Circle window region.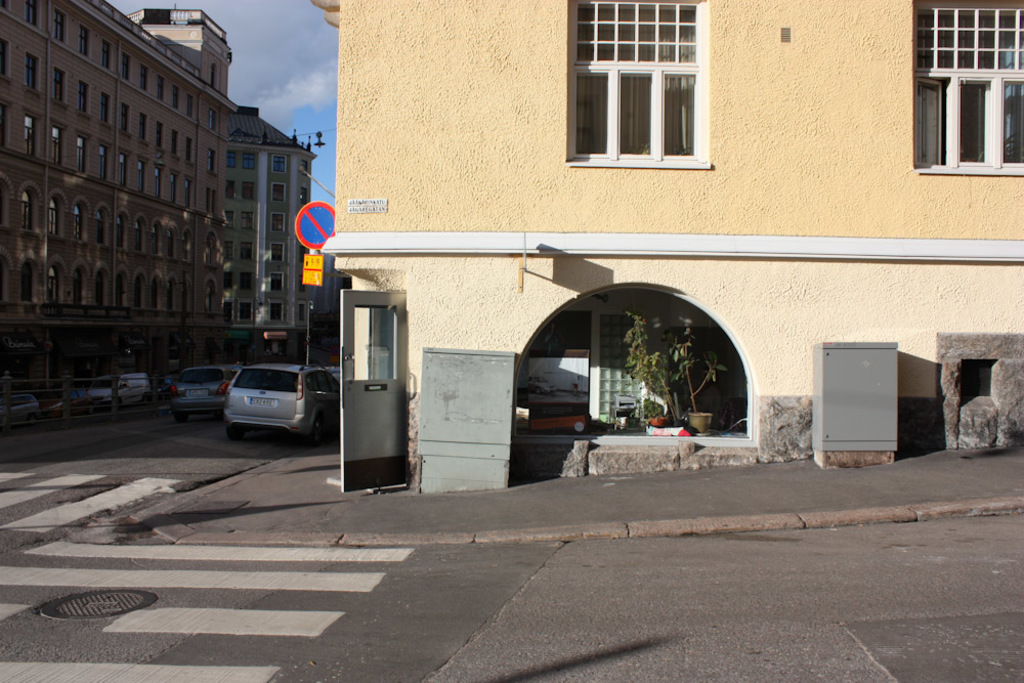
Region: x1=93 y1=271 x2=116 y2=307.
